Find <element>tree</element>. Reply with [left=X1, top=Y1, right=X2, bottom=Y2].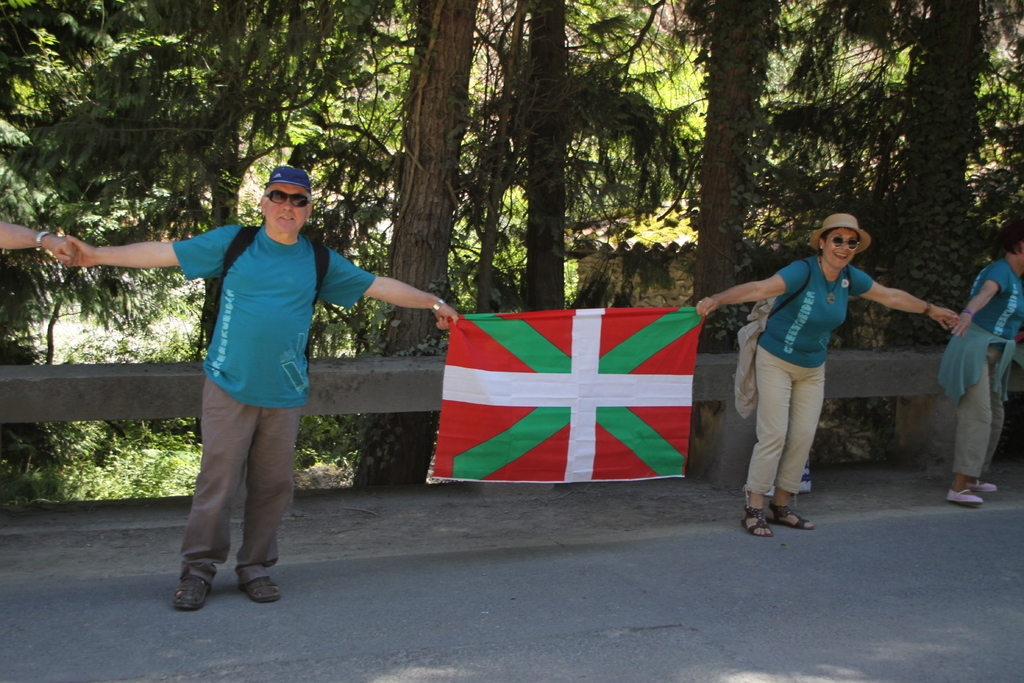
[left=353, top=0, right=476, bottom=492].
